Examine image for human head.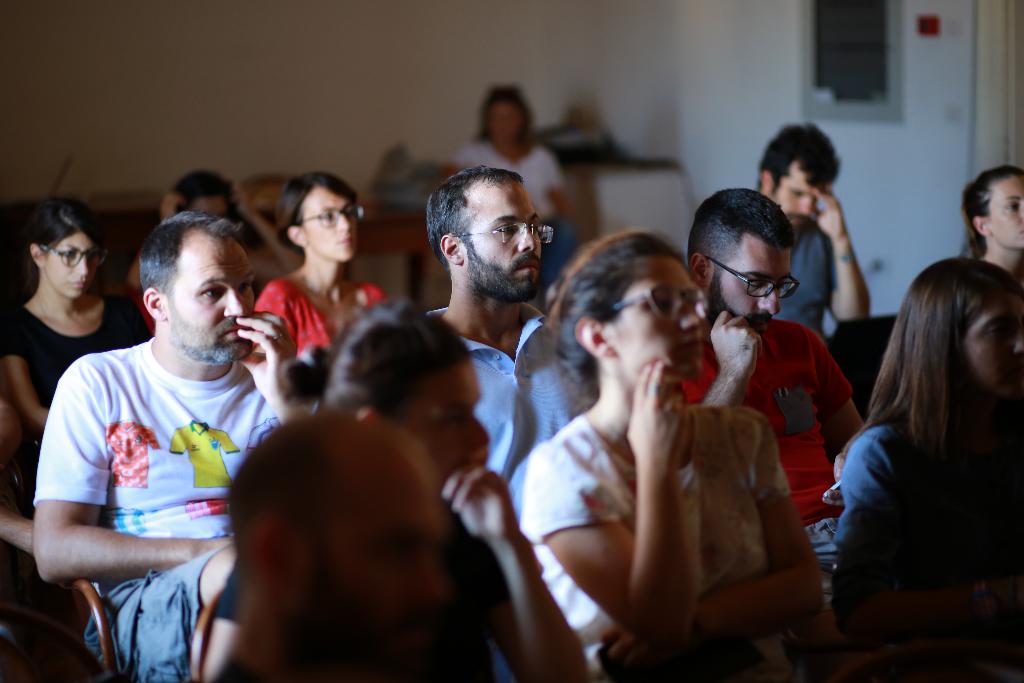
Examination result: [31, 198, 105, 302].
